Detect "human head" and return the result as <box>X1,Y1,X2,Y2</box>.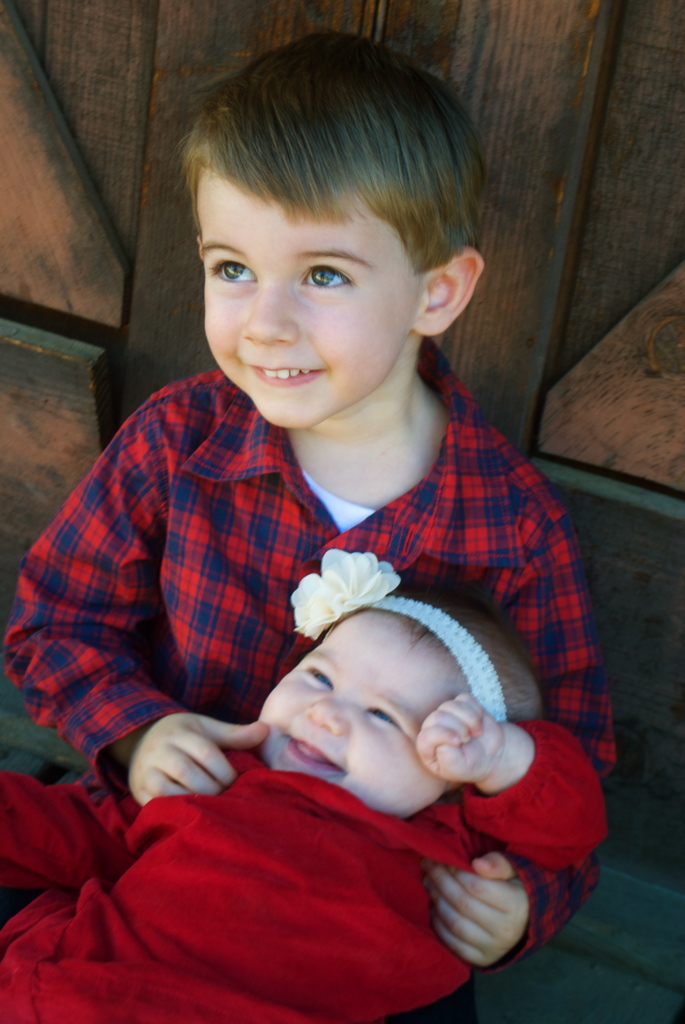
<box>135,28,491,403</box>.
